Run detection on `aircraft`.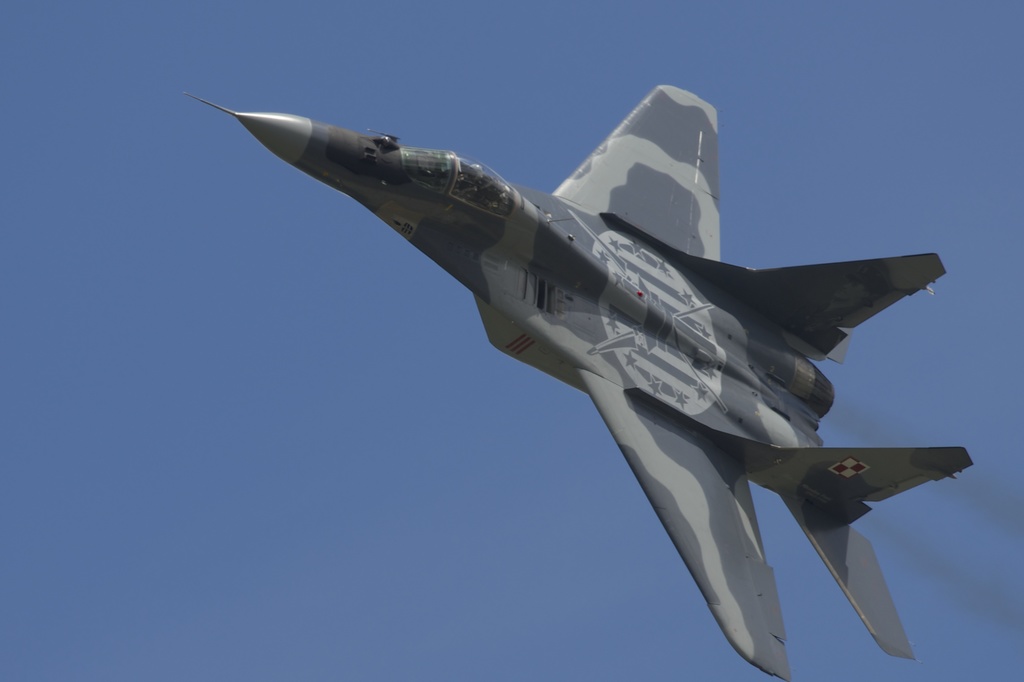
Result: [184, 83, 971, 681].
